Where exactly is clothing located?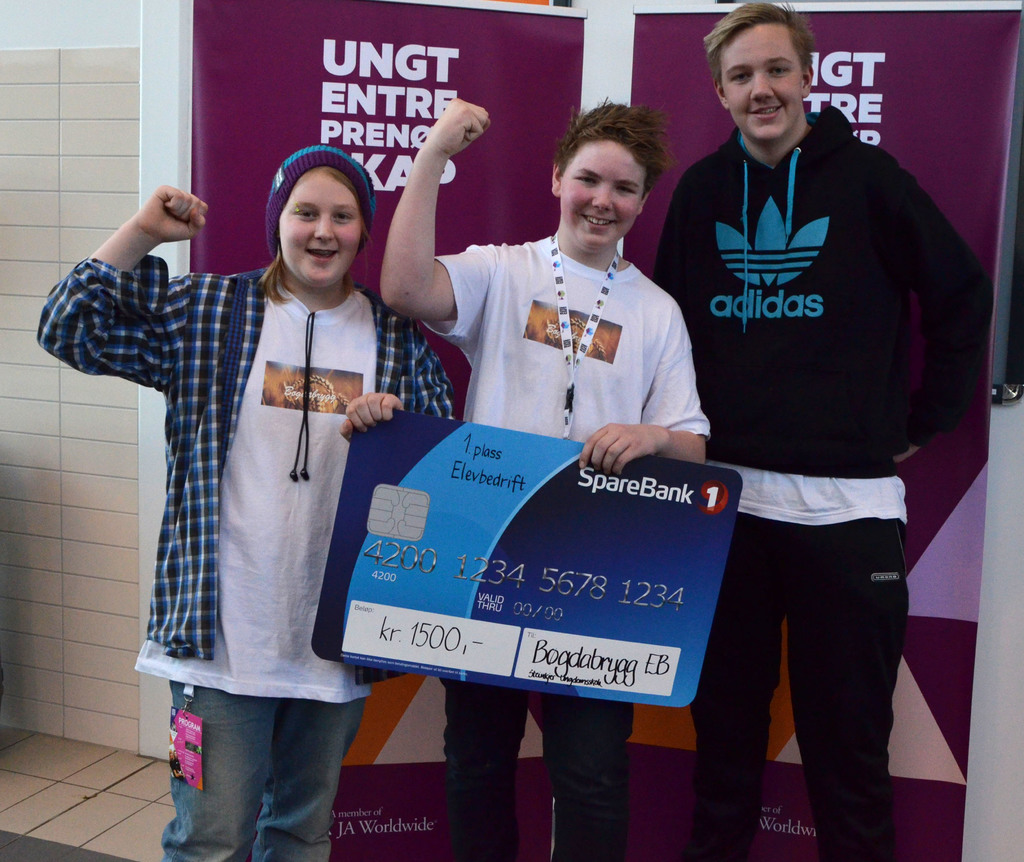
Its bounding box is Rect(438, 234, 701, 861).
